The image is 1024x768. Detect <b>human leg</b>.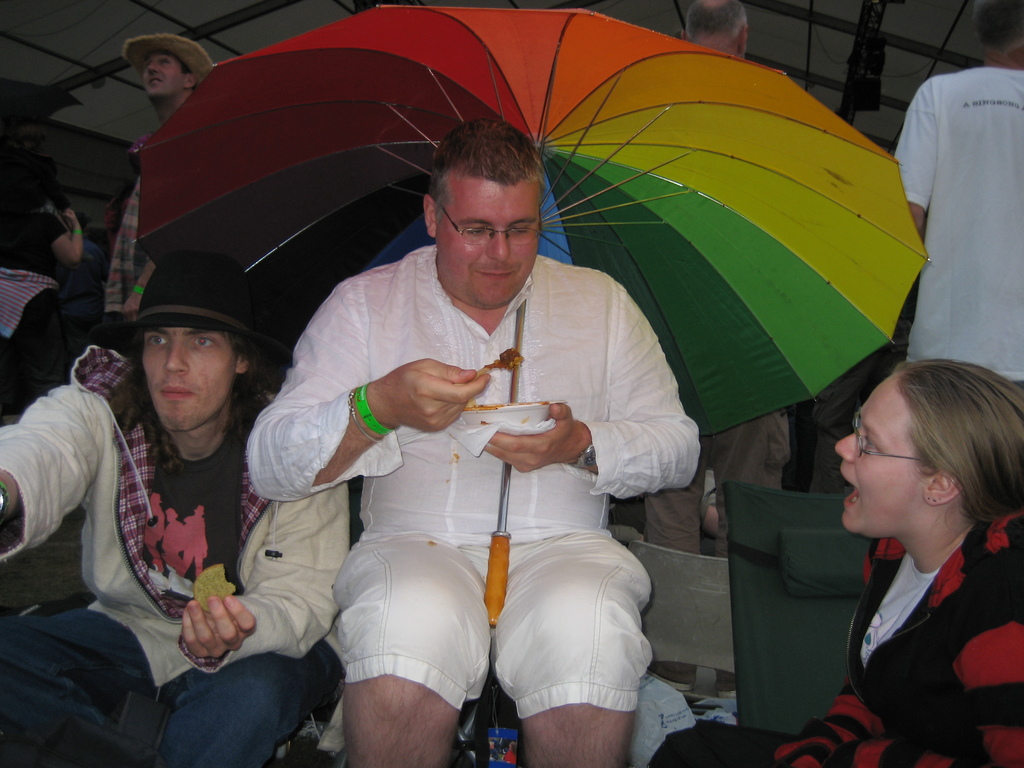
Detection: locate(0, 596, 170, 767).
